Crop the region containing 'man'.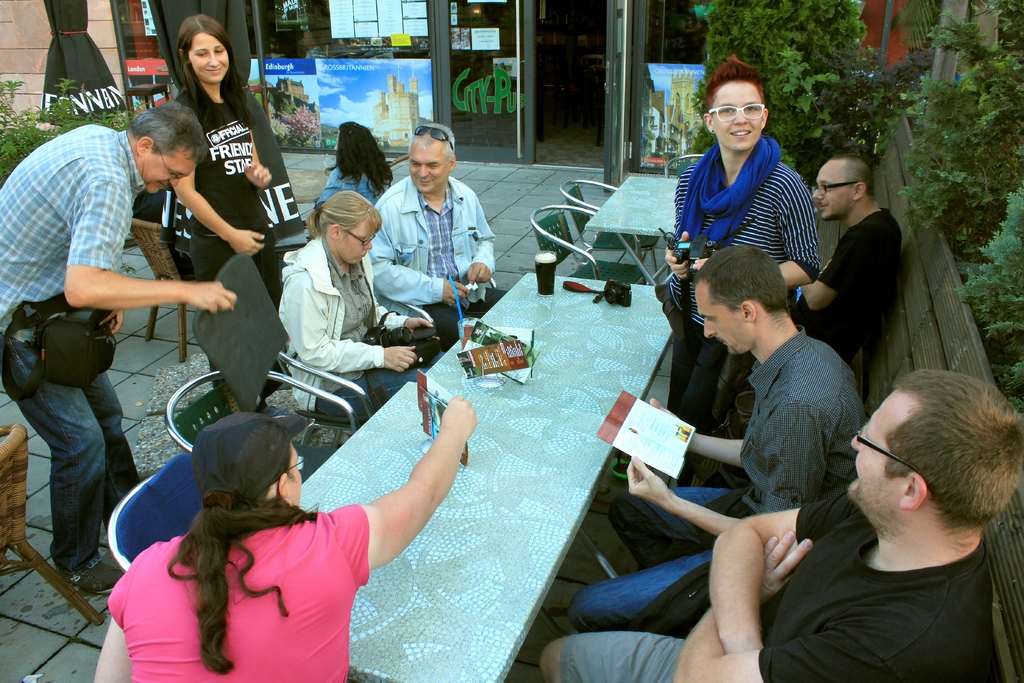
Crop region: crop(675, 141, 922, 462).
